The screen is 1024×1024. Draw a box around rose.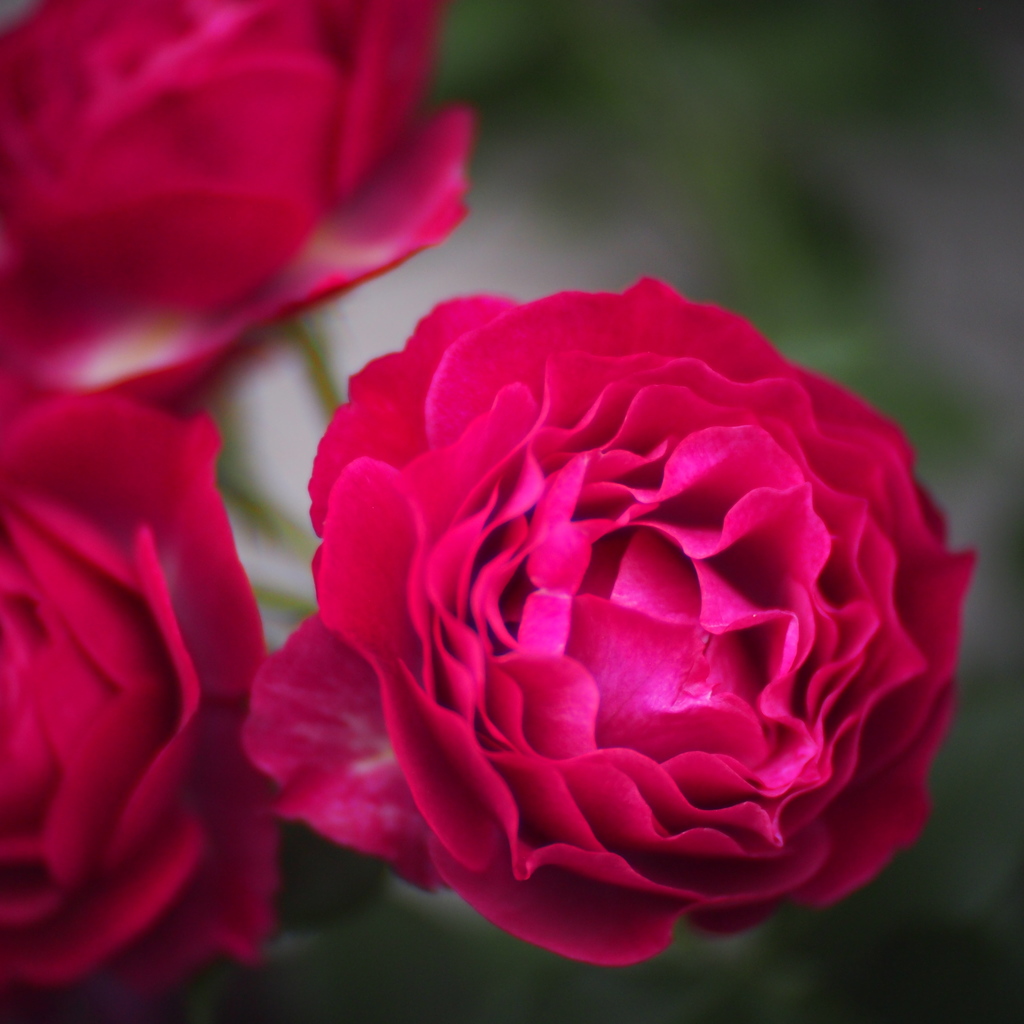
bbox=(0, 391, 276, 1023).
